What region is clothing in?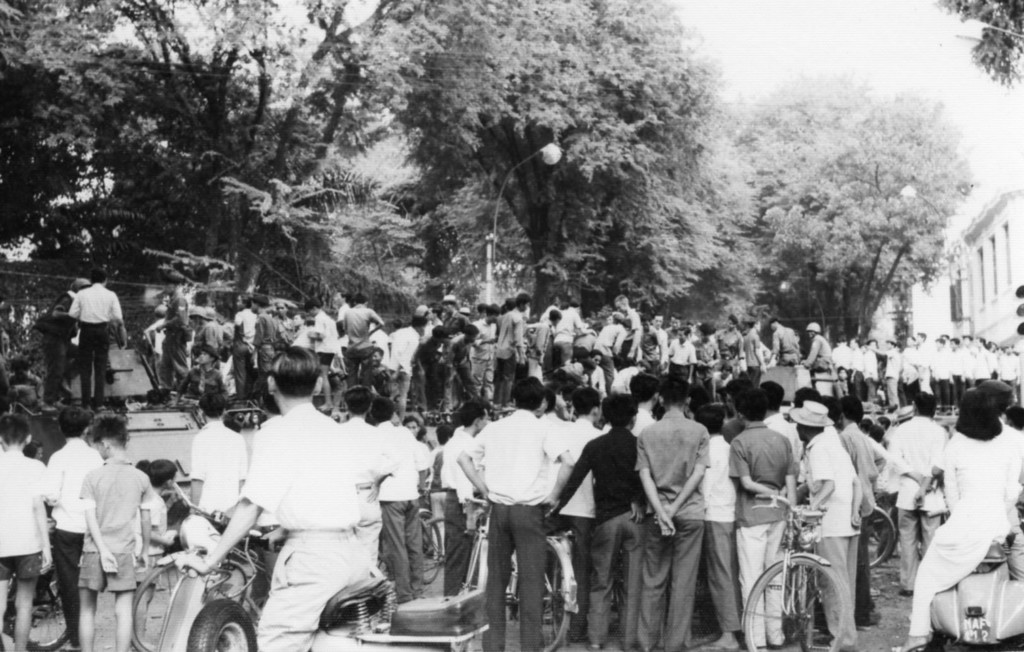
x1=561 y1=410 x2=614 y2=619.
